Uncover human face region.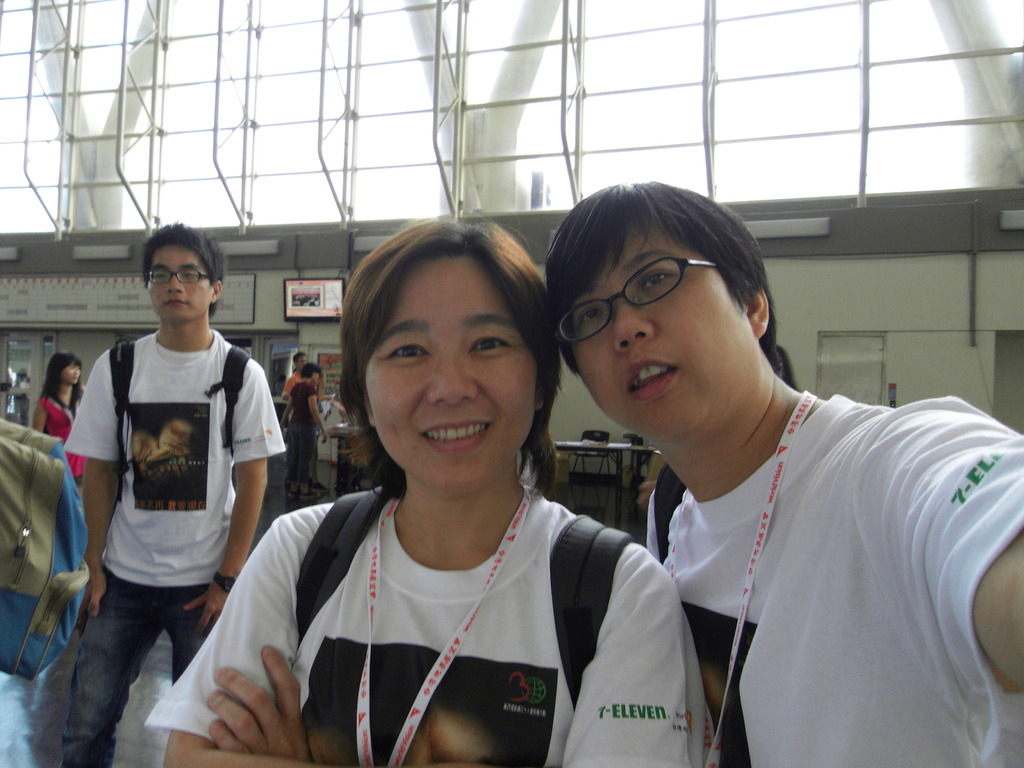
Uncovered: bbox=[148, 244, 214, 323].
